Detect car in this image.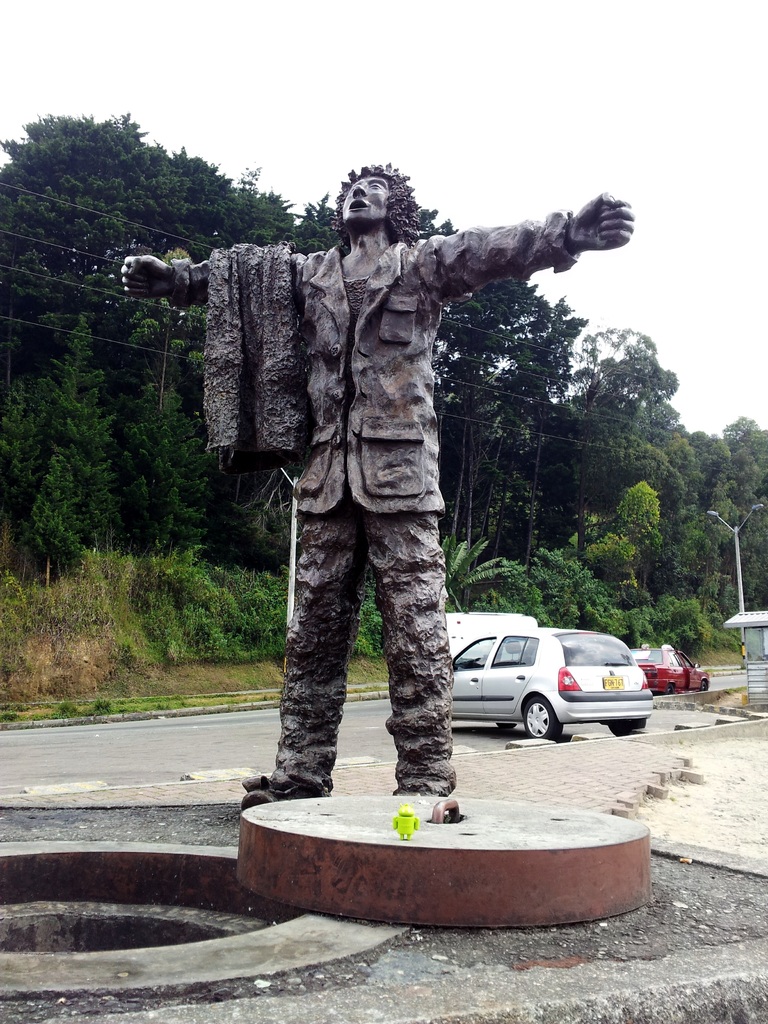
Detection: select_region(635, 645, 715, 692).
